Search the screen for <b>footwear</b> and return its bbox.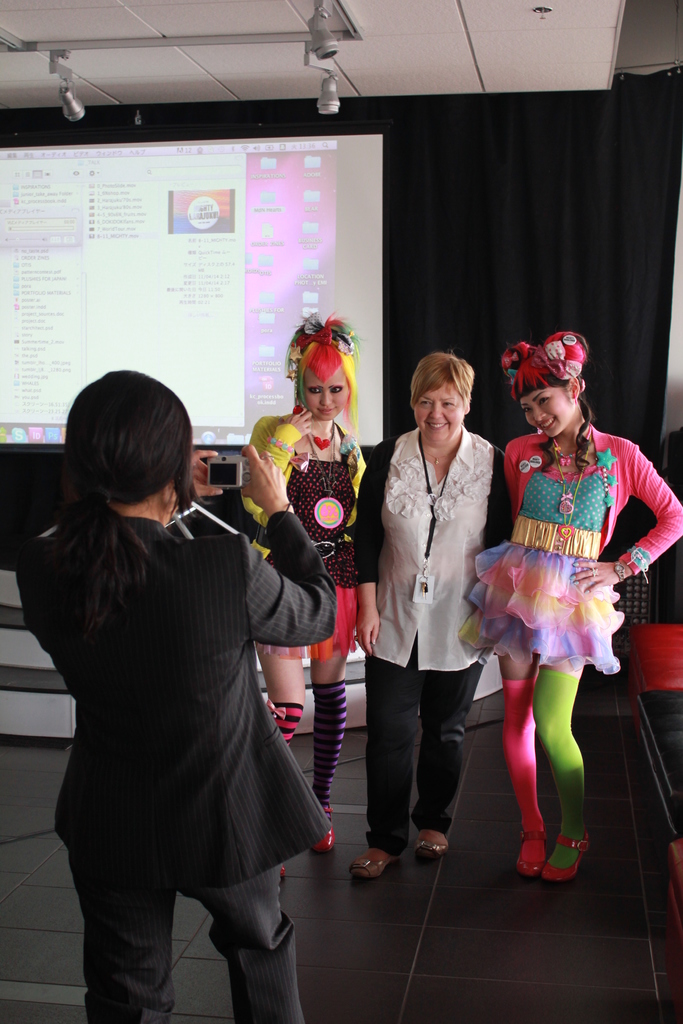
Found: pyautogui.locateOnScreen(521, 820, 542, 879).
